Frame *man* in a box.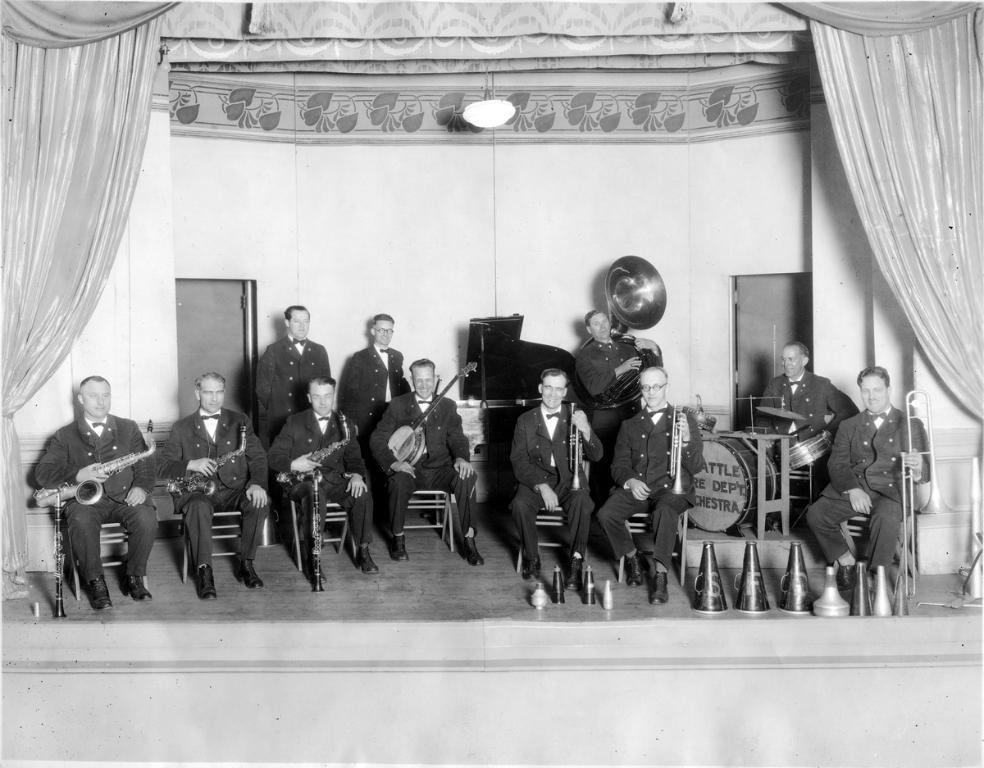
254,303,331,433.
